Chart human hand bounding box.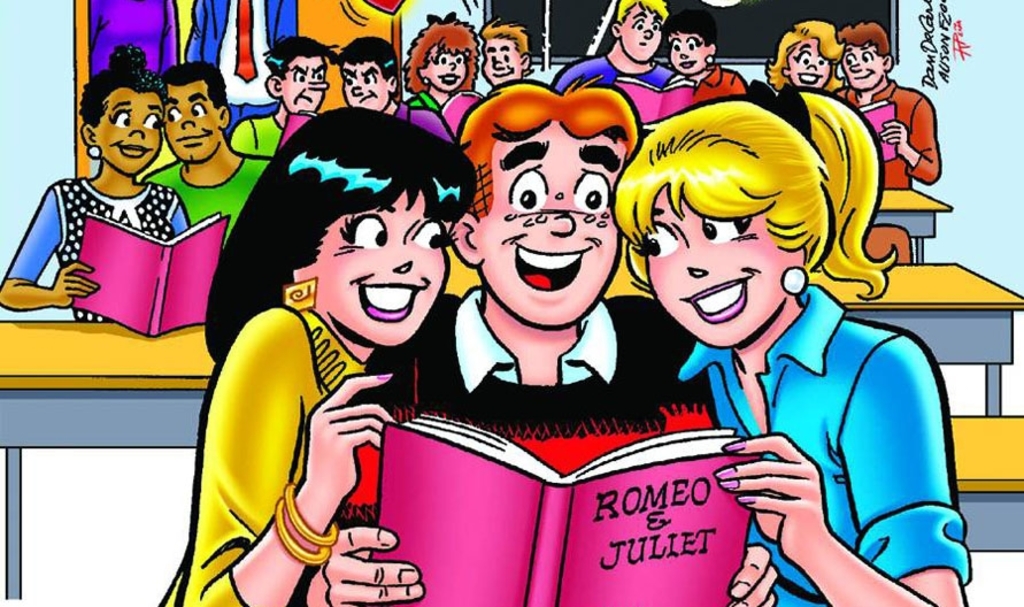
Charted: <region>49, 261, 103, 307</region>.
